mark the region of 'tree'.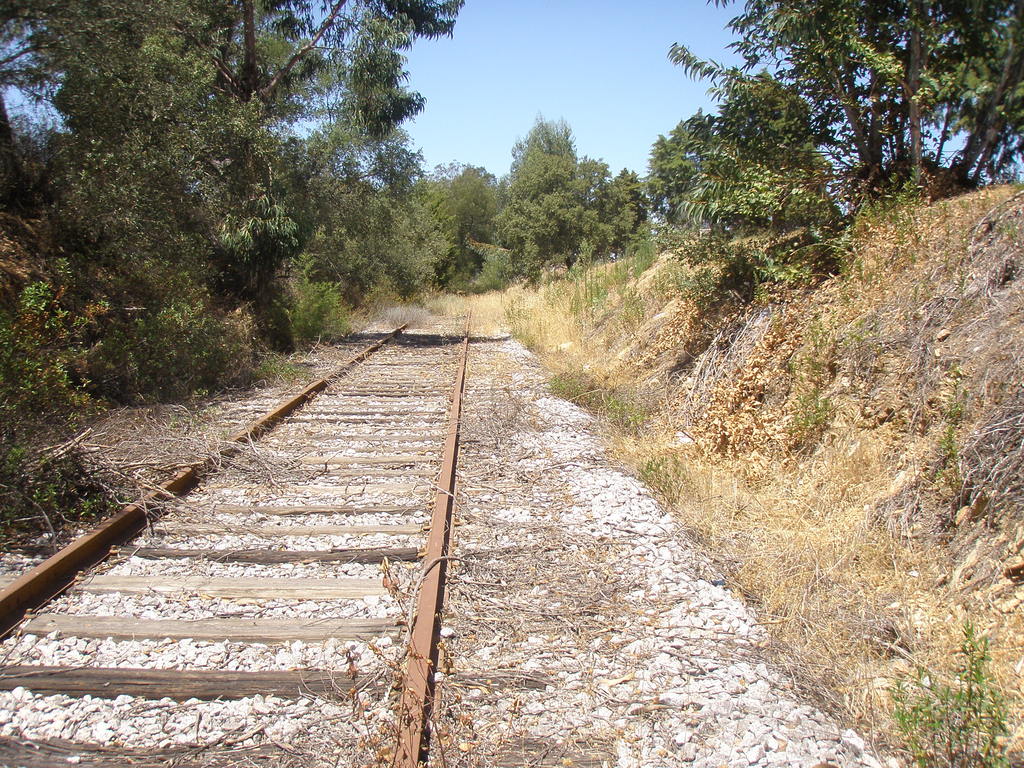
Region: left=338, top=124, right=461, bottom=317.
